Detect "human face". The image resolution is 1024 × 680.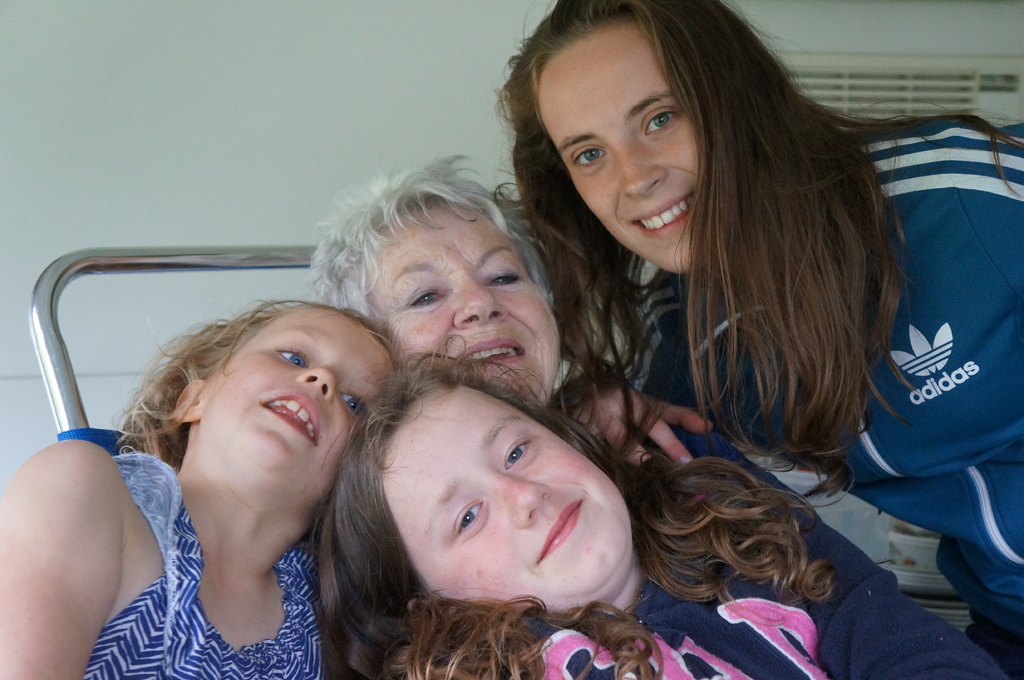
{"x1": 202, "y1": 303, "x2": 390, "y2": 501}.
